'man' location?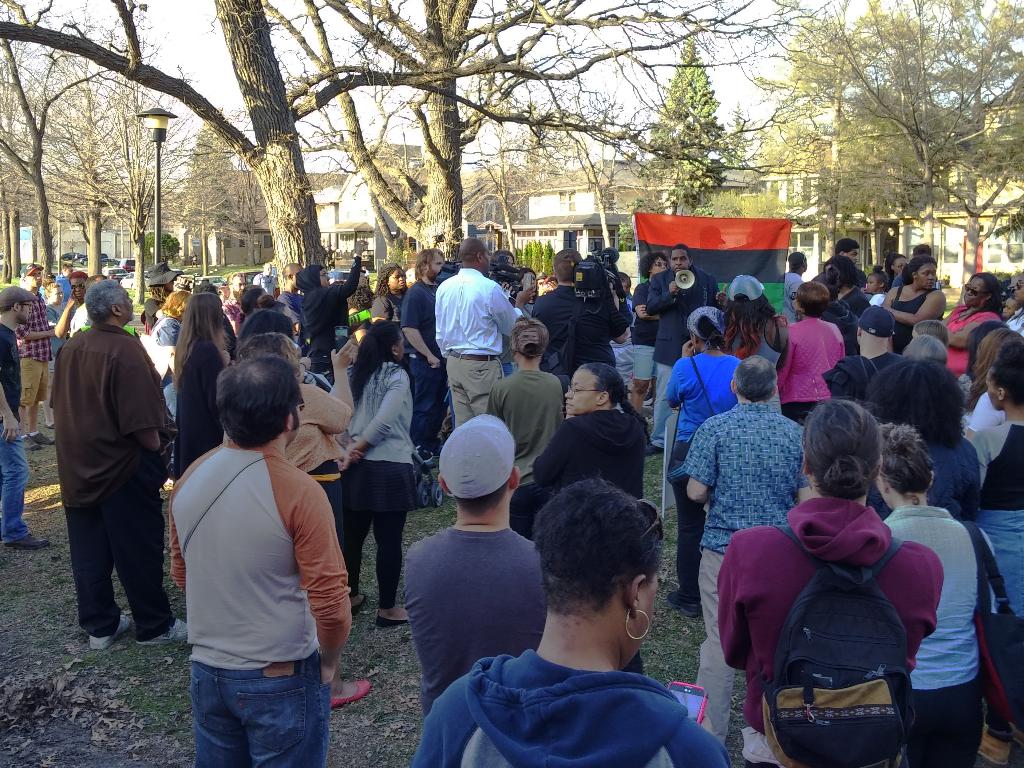
box(0, 284, 49, 548)
